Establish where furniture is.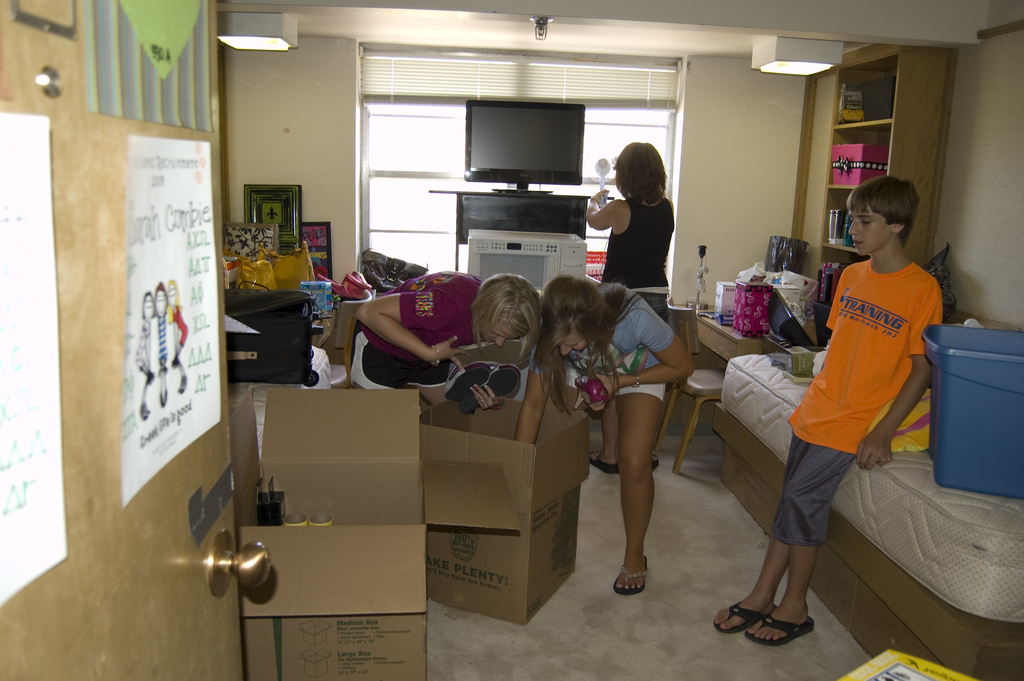
Established at (429,188,614,274).
